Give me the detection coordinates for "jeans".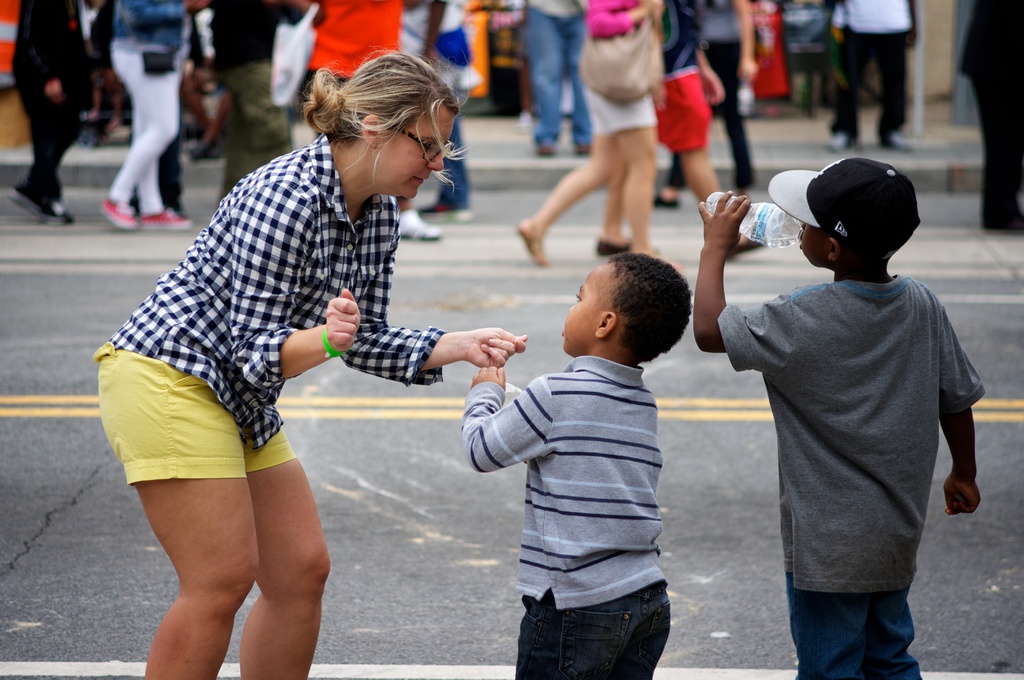
detection(782, 583, 917, 679).
